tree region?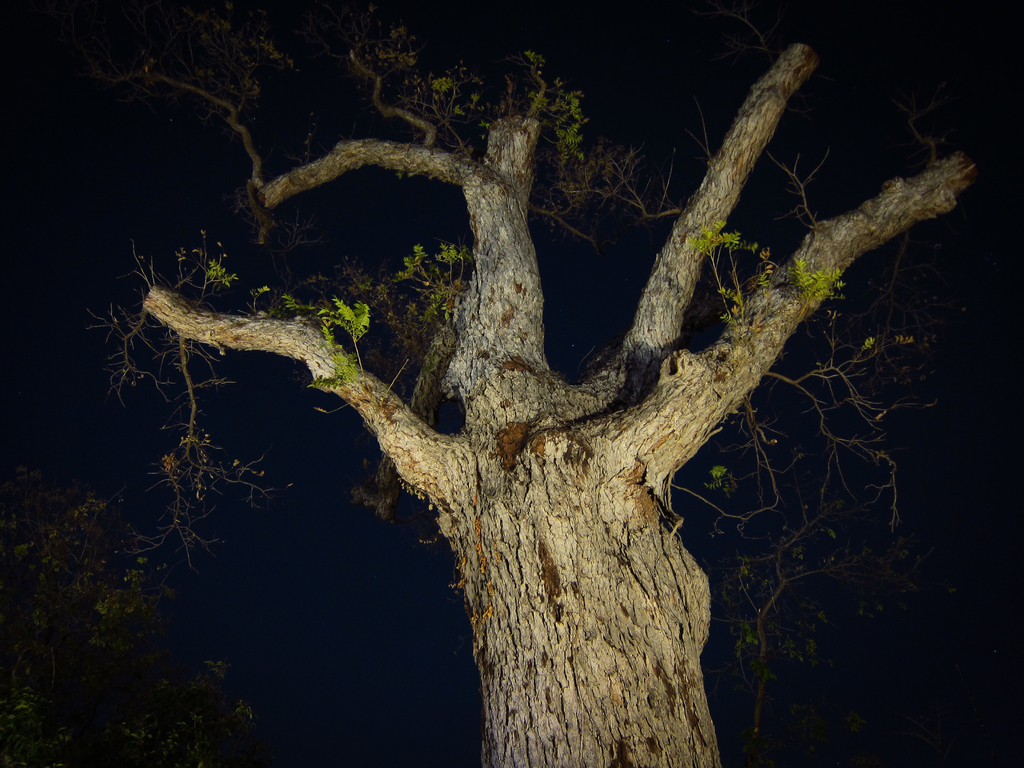
67:0:980:767
